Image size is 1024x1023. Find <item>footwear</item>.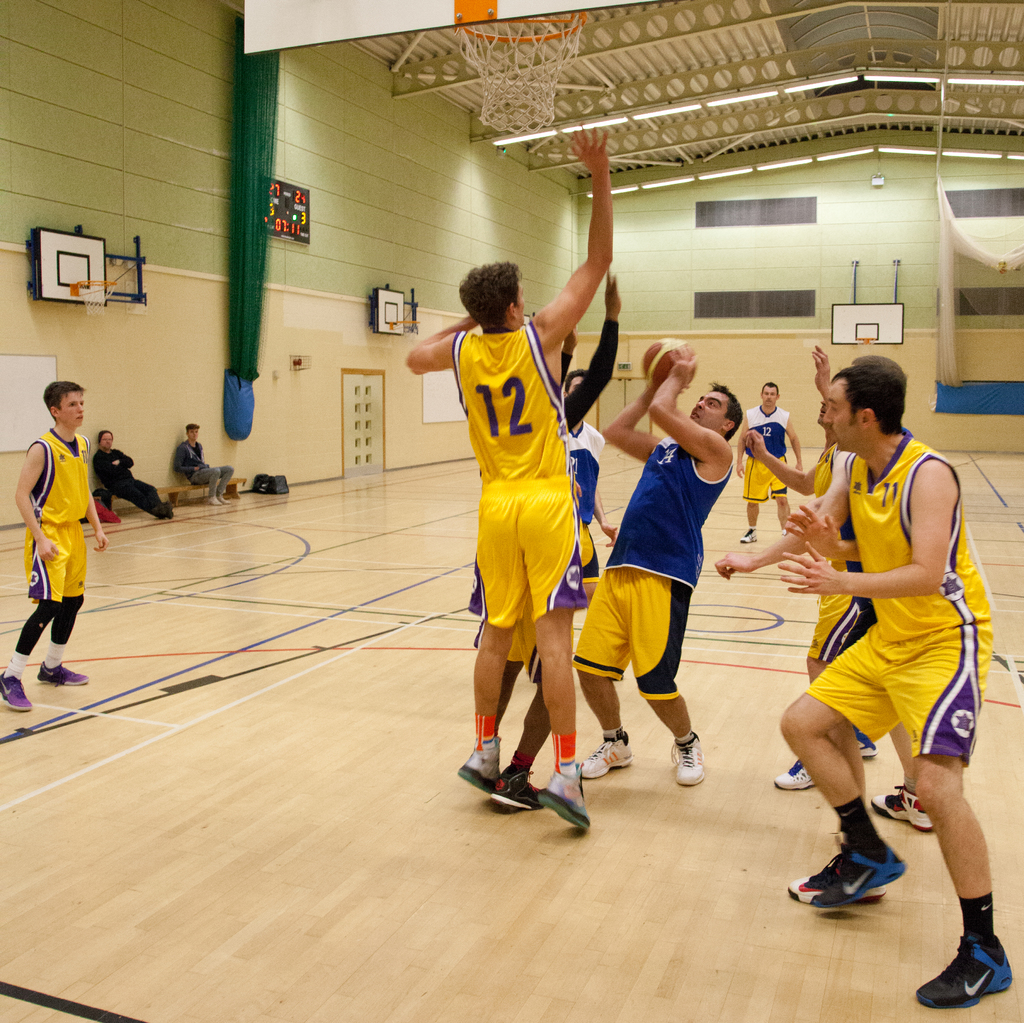
bbox(676, 732, 706, 788).
